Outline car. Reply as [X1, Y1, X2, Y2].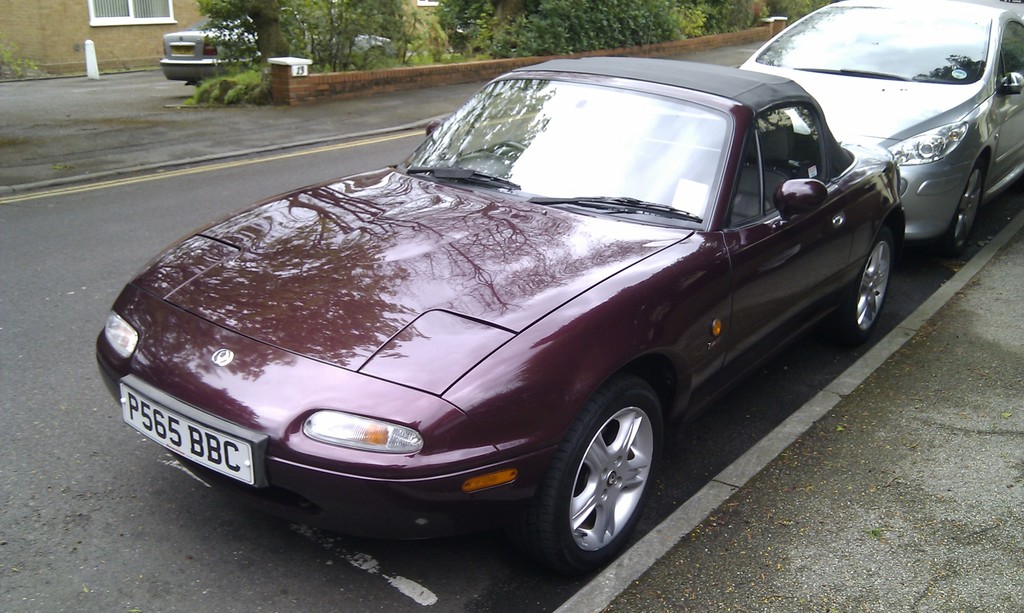
[99, 50, 913, 562].
